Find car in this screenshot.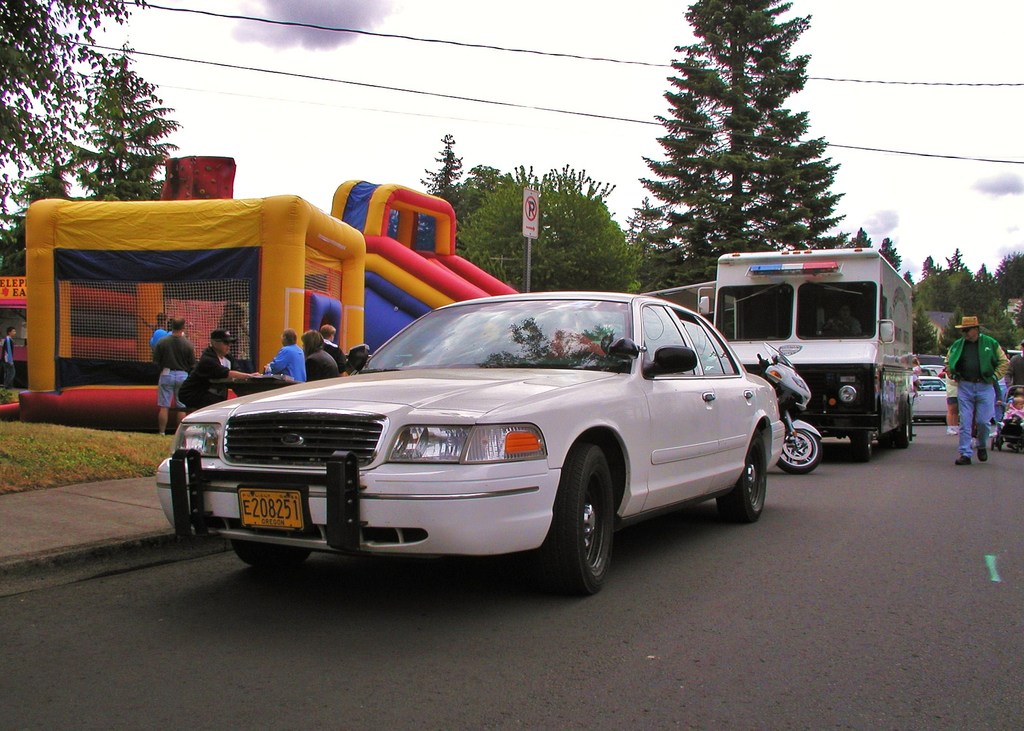
The bounding box for car is l=156, t=288, r=804, b=590.
